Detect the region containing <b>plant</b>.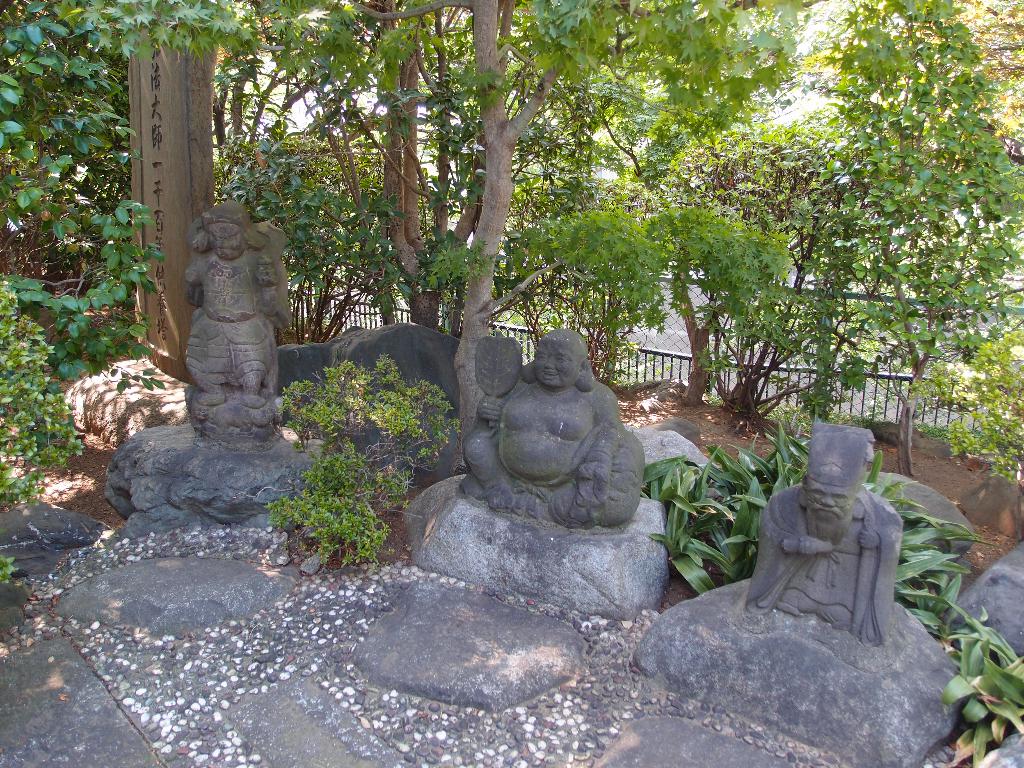
<region>266, 443, 394, 567</region>.
